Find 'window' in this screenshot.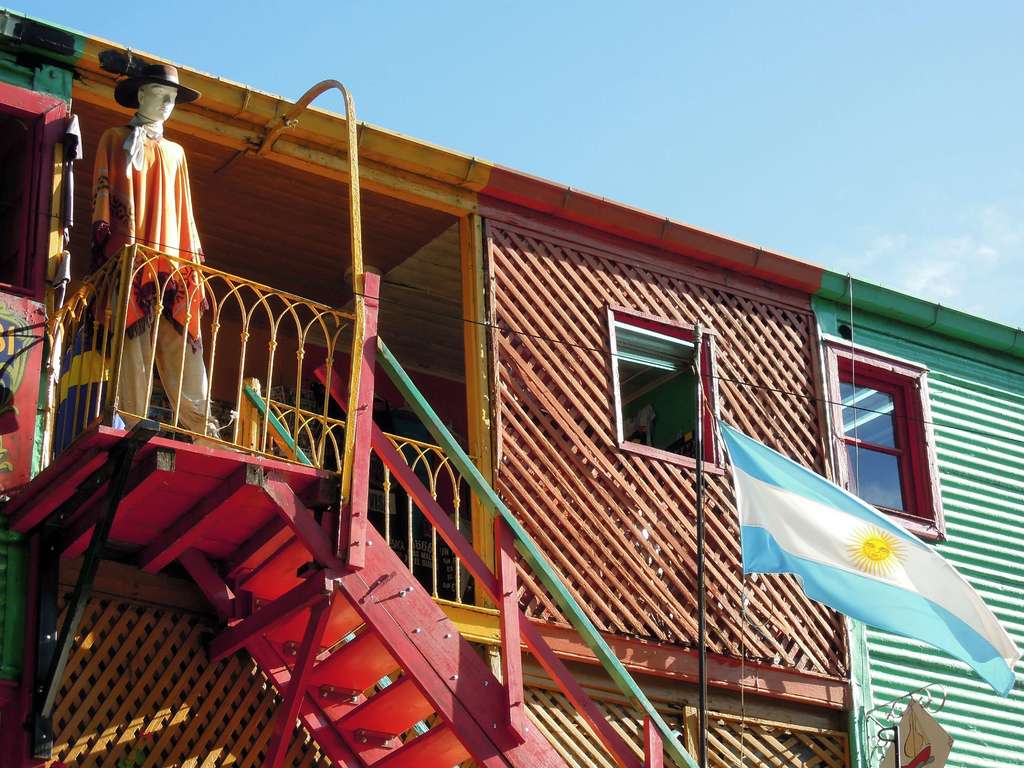
The bounding box for 'window' is 828:351:948:521.
